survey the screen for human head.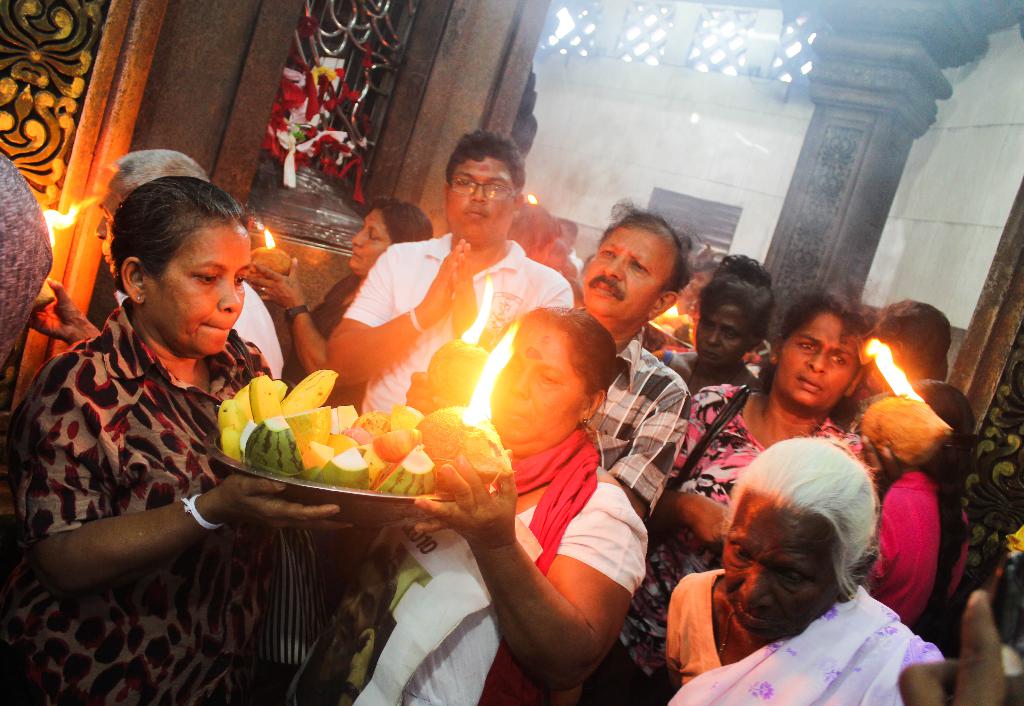
Survey found: <box>351,200,433,273</box>.
